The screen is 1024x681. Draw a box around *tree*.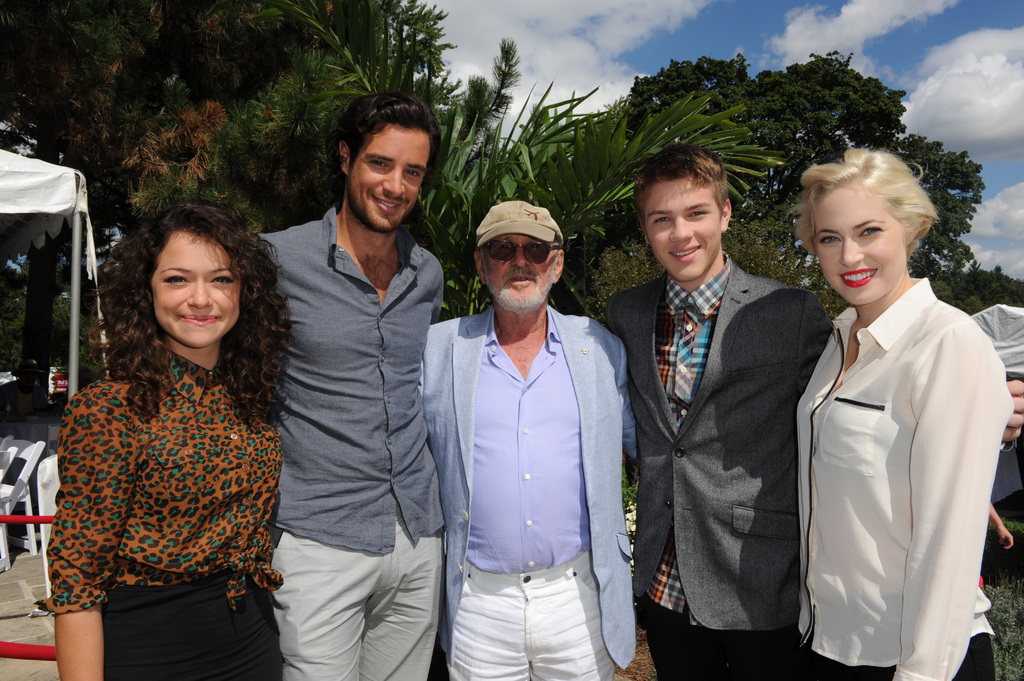
pyautogui.locateOnScreen(150, 3, 456, 214).
